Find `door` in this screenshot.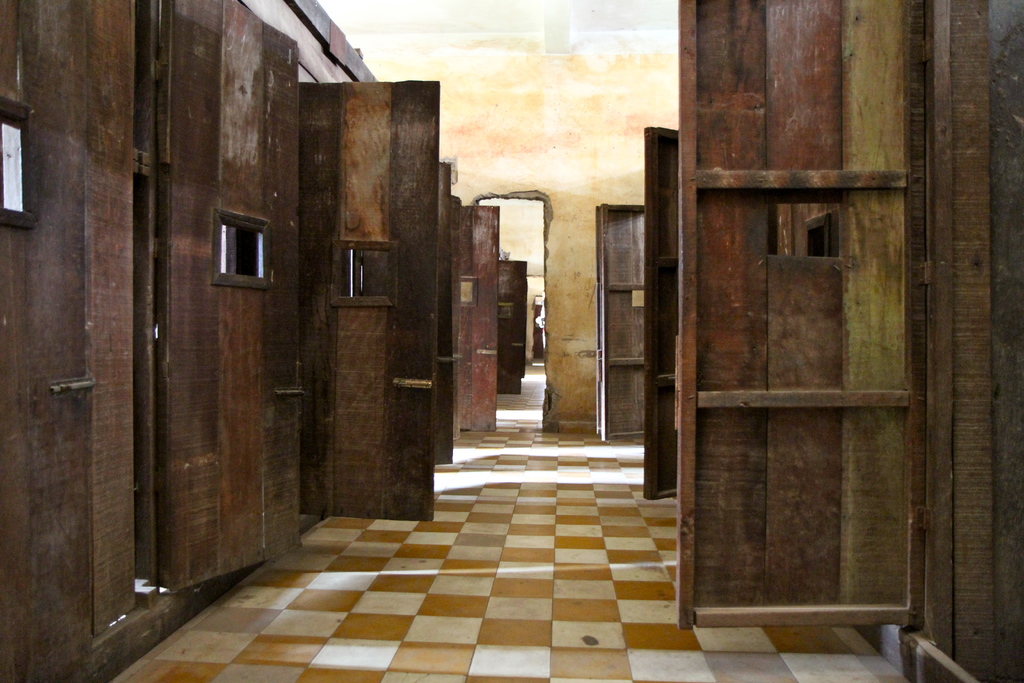
The bounding box for `door` is rect(500, 256, 524, 393).
